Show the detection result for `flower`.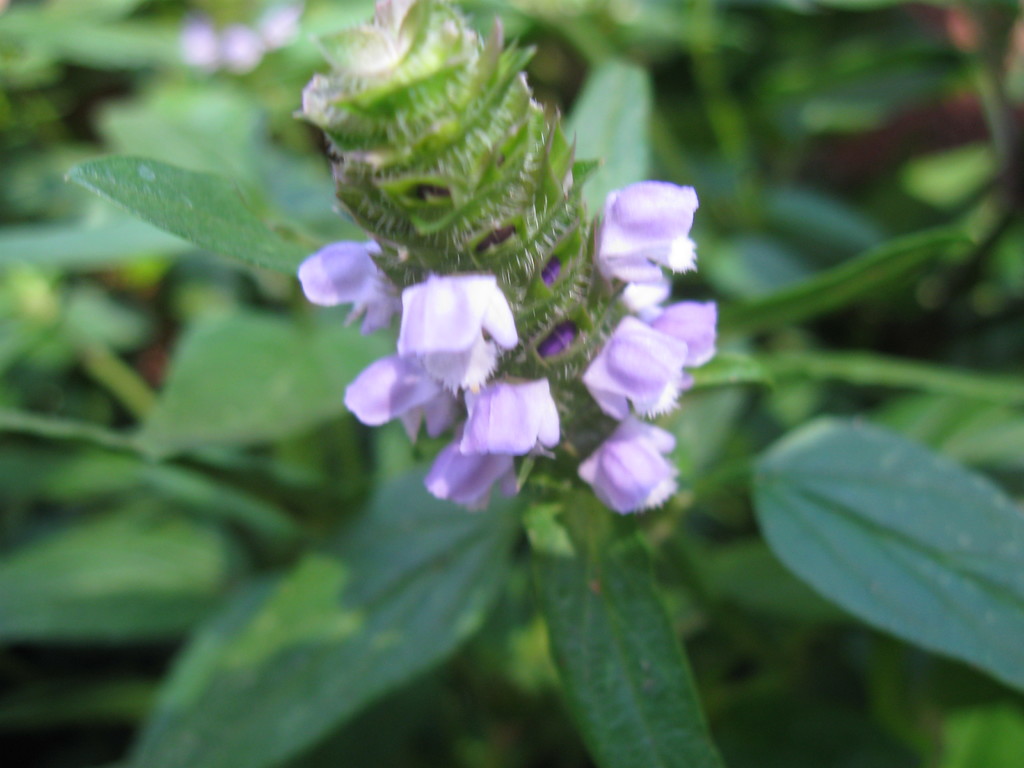
<bbox>578, 315, 684, 431</bbox>.
